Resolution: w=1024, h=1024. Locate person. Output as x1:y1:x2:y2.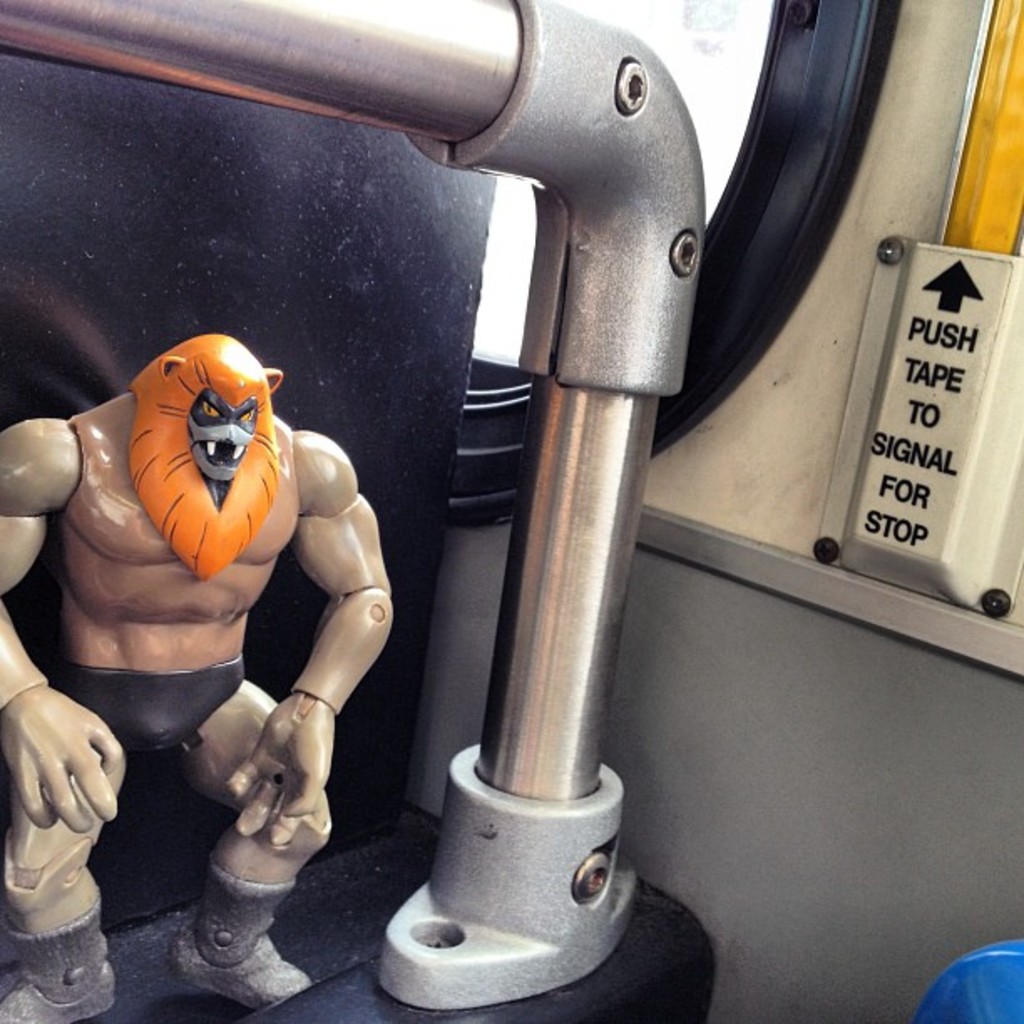
35:296:381:950.
